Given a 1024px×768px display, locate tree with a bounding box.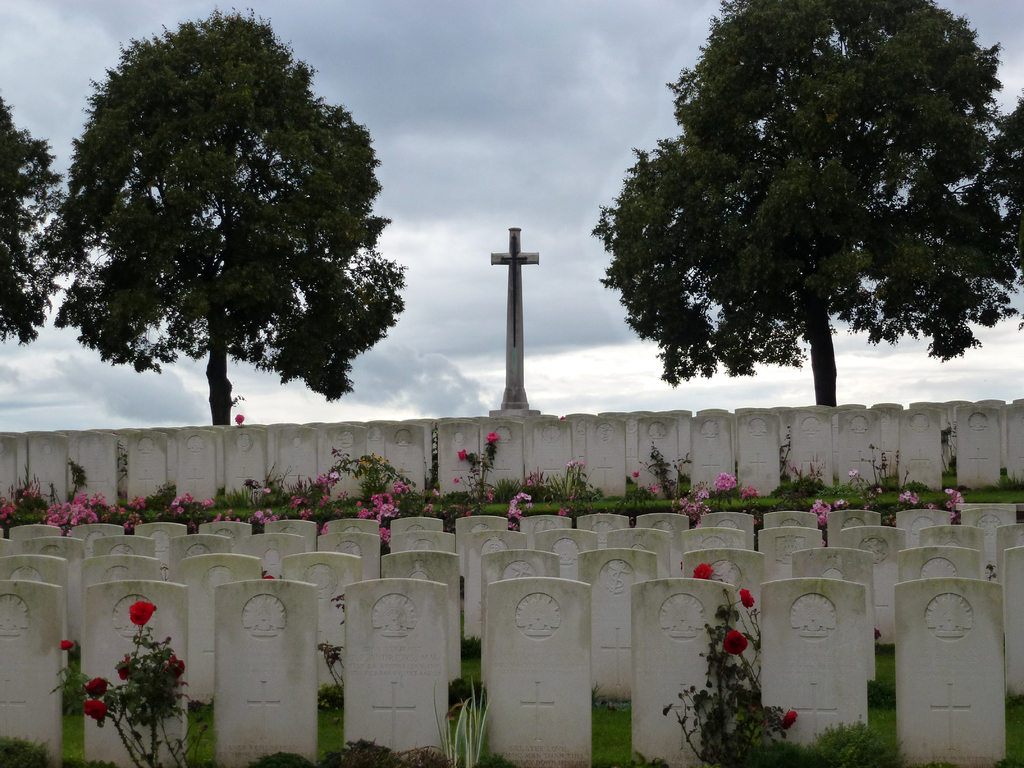
Located: 973,94,1023,292.
